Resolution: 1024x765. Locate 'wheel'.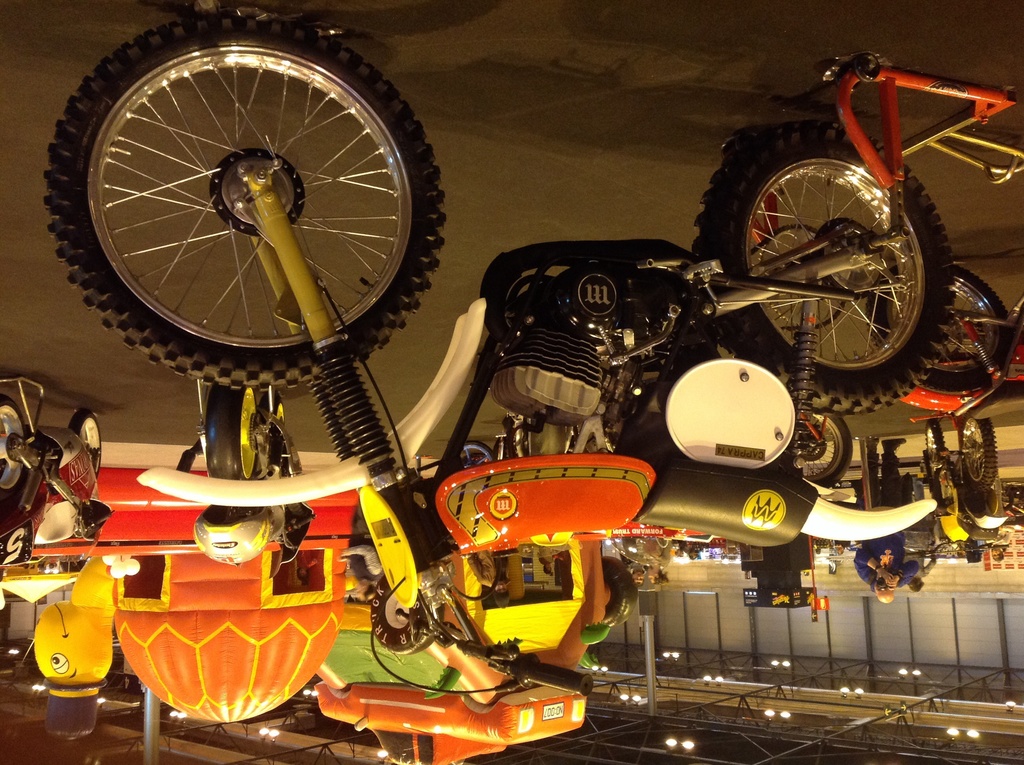
{"left": 687, "top": 116, "right": 957, "bottom": 421}.
